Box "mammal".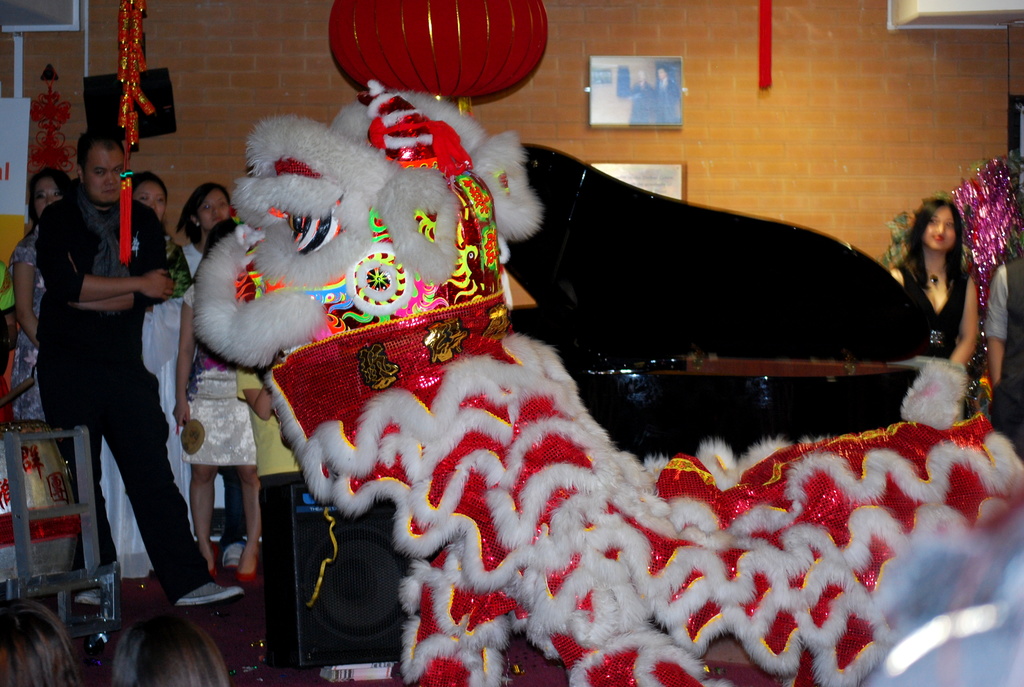
166:181:243:271.
